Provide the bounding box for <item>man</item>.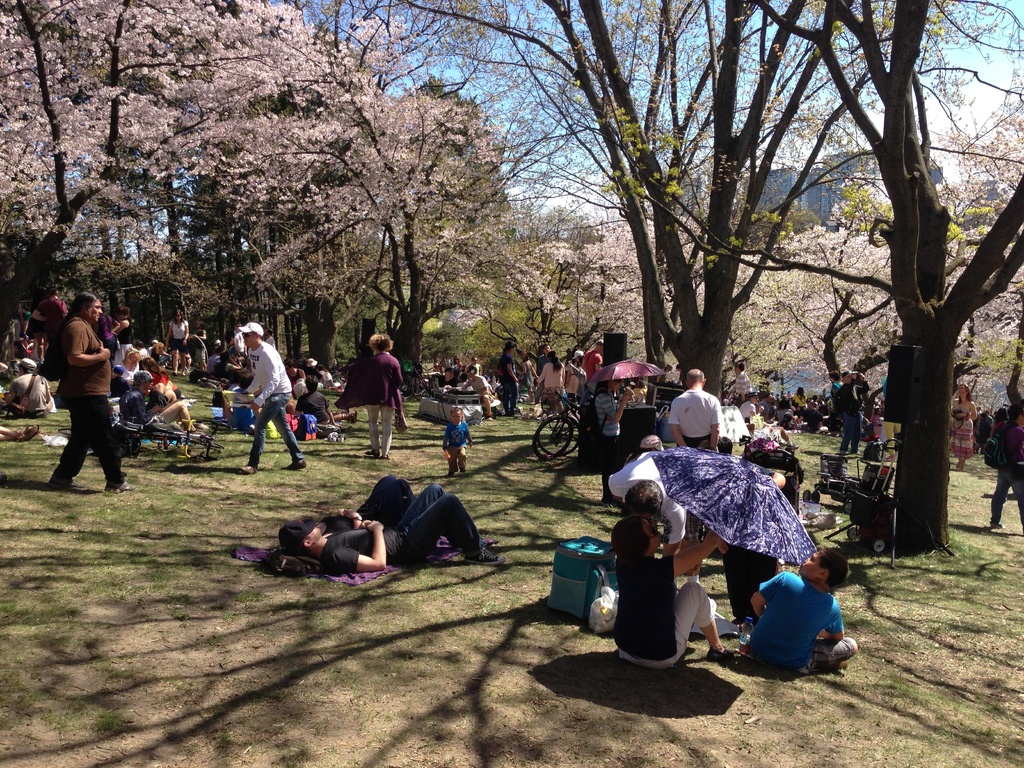
{"x1": 3, "y1": 353, "x2": 52, "y2": 415}.
